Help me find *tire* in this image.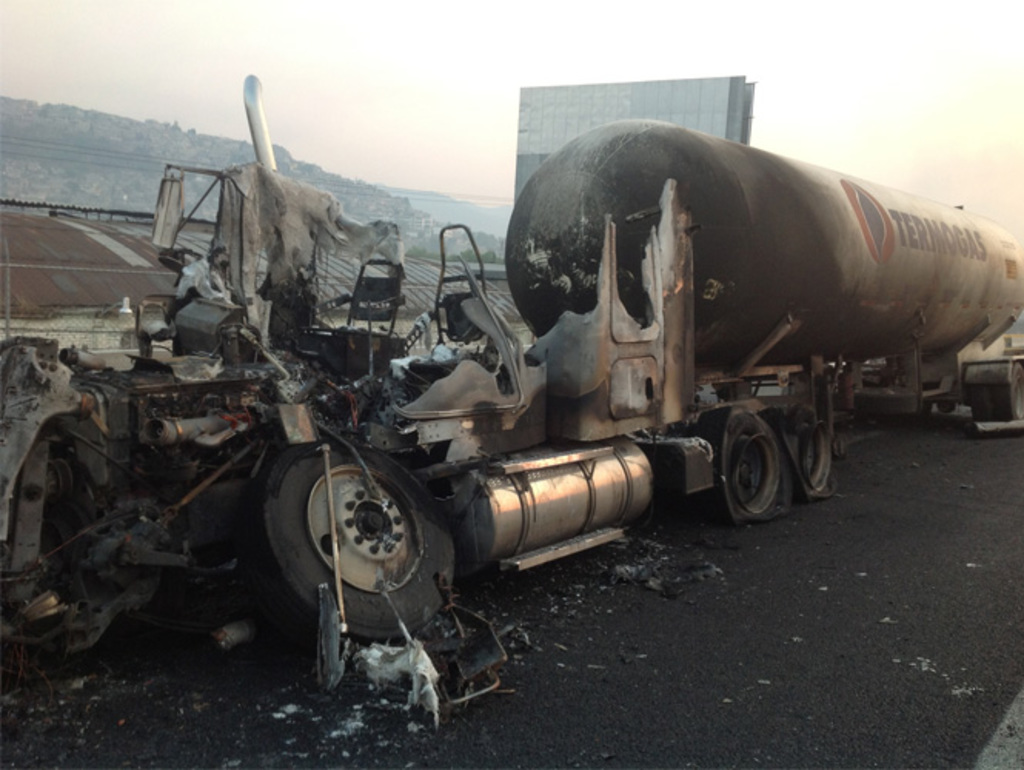
Found it: [970, 363, 1022, 427].
